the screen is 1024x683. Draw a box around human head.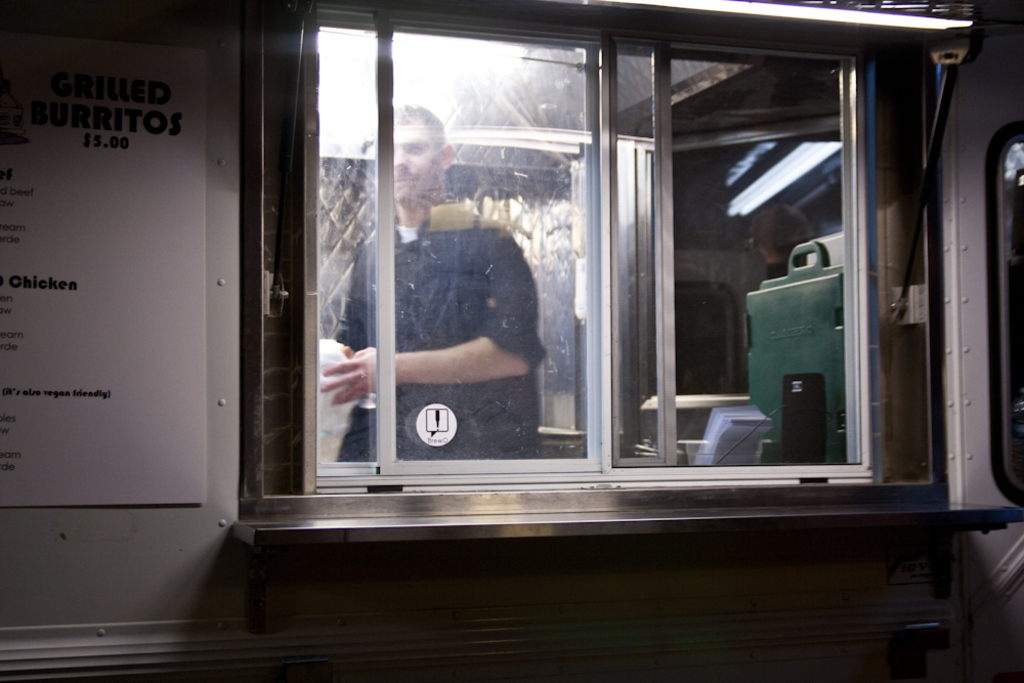
detection(390, 108, 458, 201).
